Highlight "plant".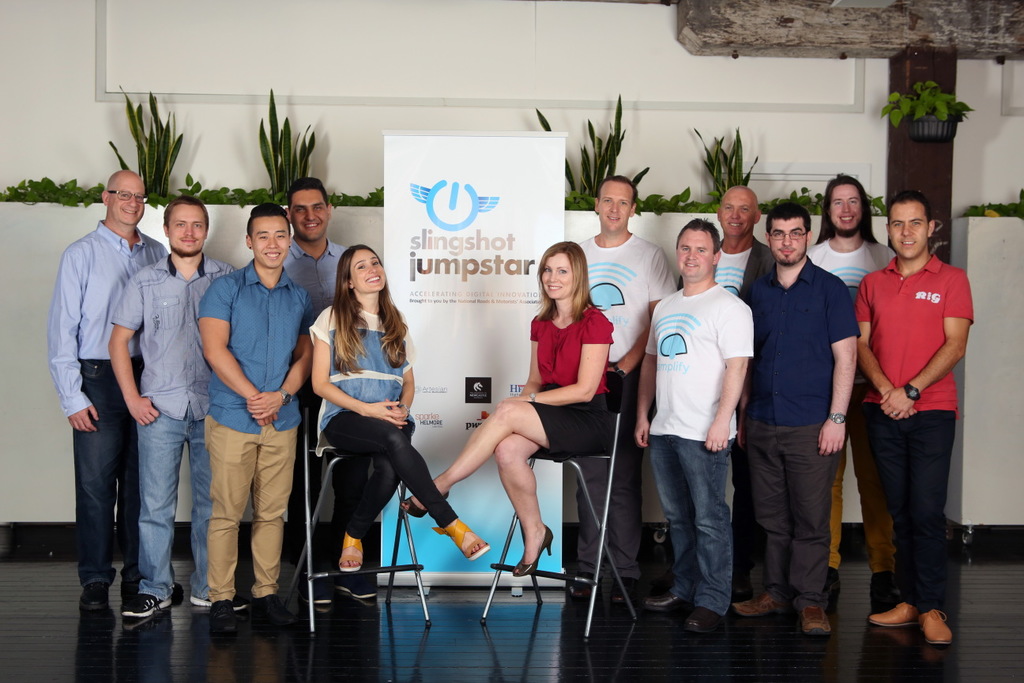
Highlighted region: left=254, top=84, right=316, bottom=212.
